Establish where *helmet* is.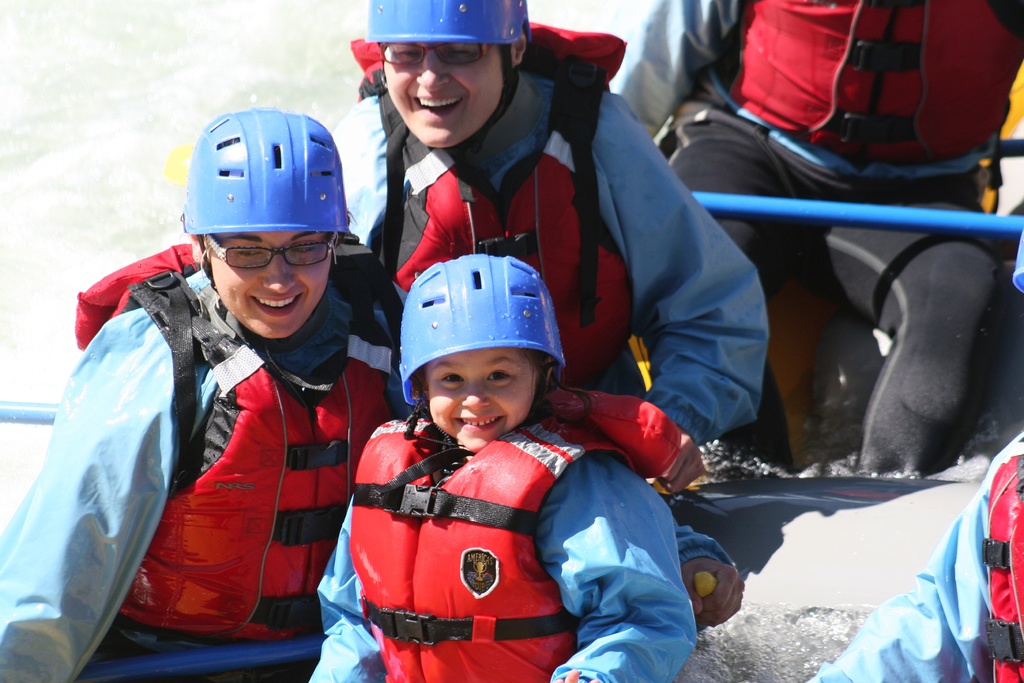
Established at box=[390, 256, 567, 490].
